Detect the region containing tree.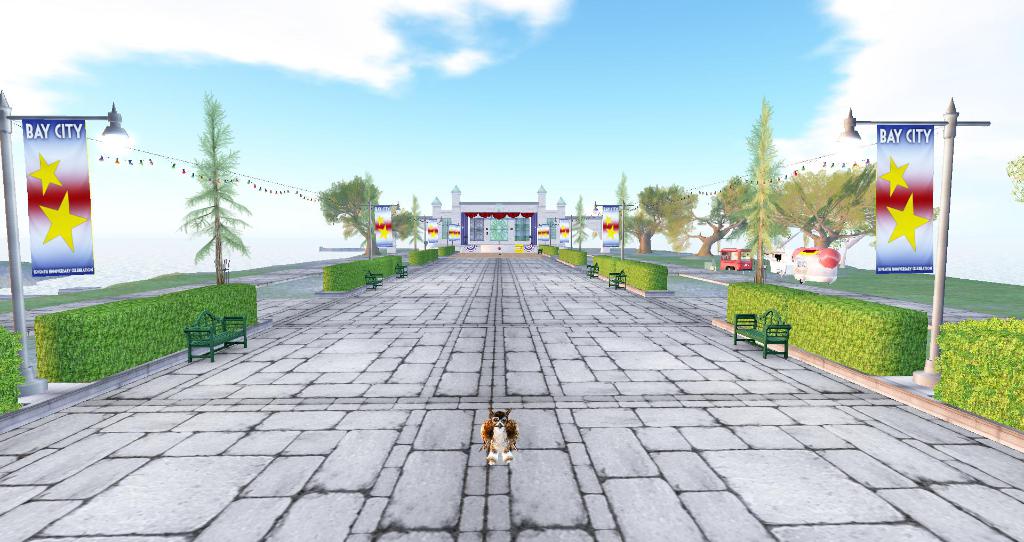
box(772, 161, 879, 259).
